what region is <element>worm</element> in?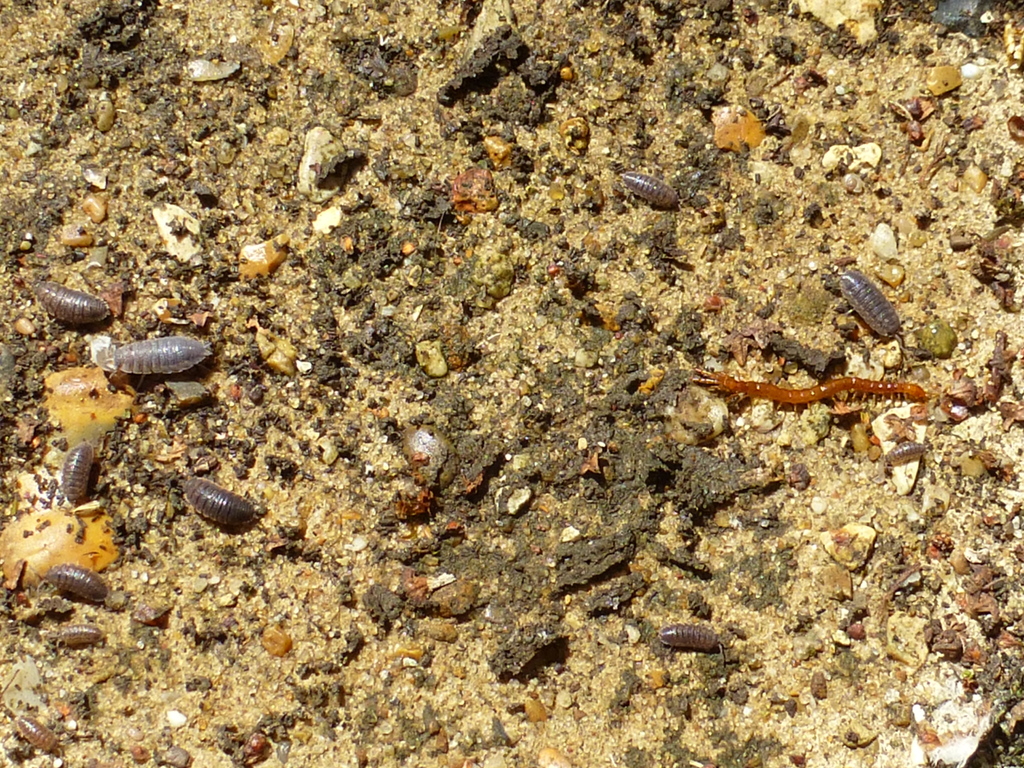
{"left": 660, "top": 622, "right": 729, "bottom": 654}.
